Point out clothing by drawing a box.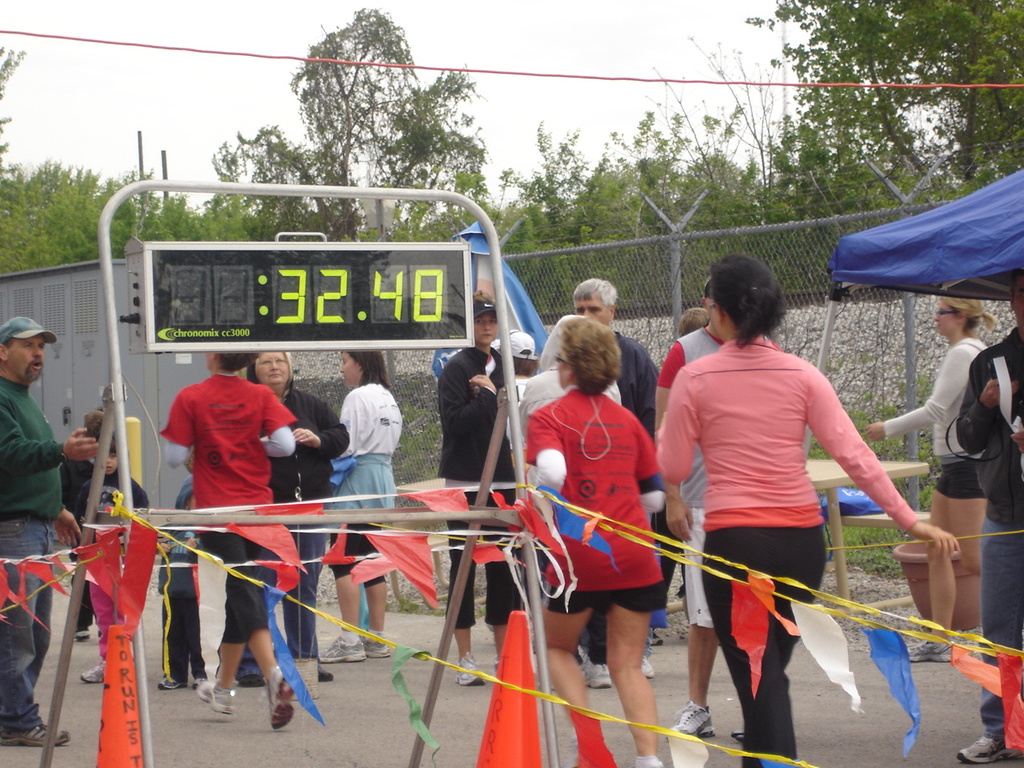
bbox(882, 338, 985, 506).
